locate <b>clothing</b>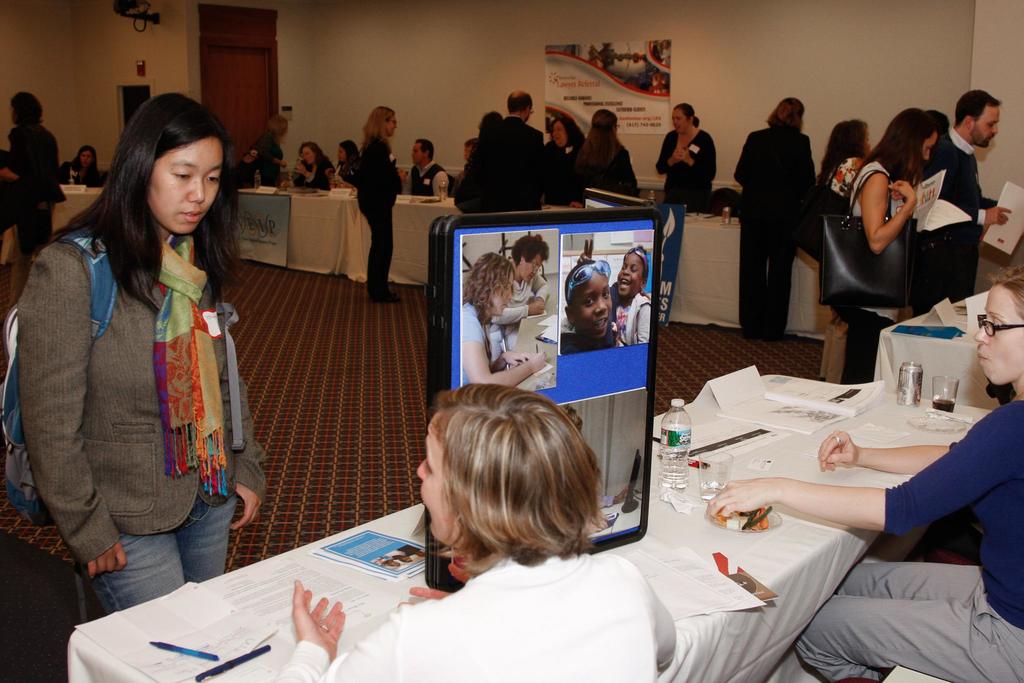
rect(490, 260, 552, 340)
